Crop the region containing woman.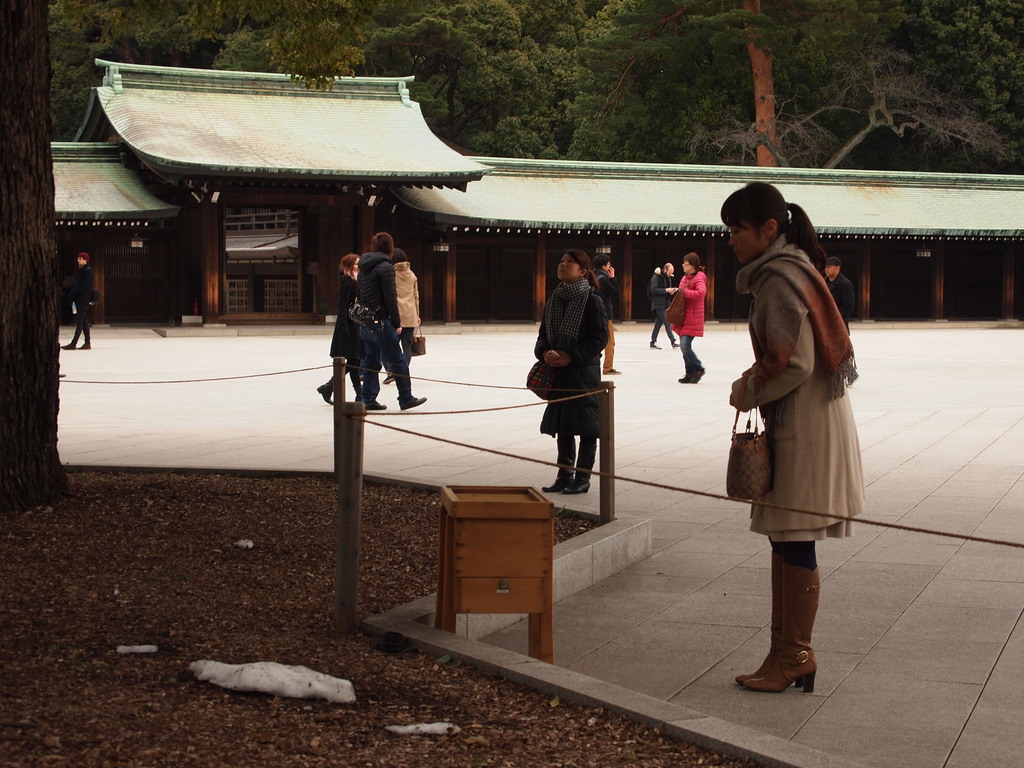
Crop region: l=316, t=252, r=364, b=404.
